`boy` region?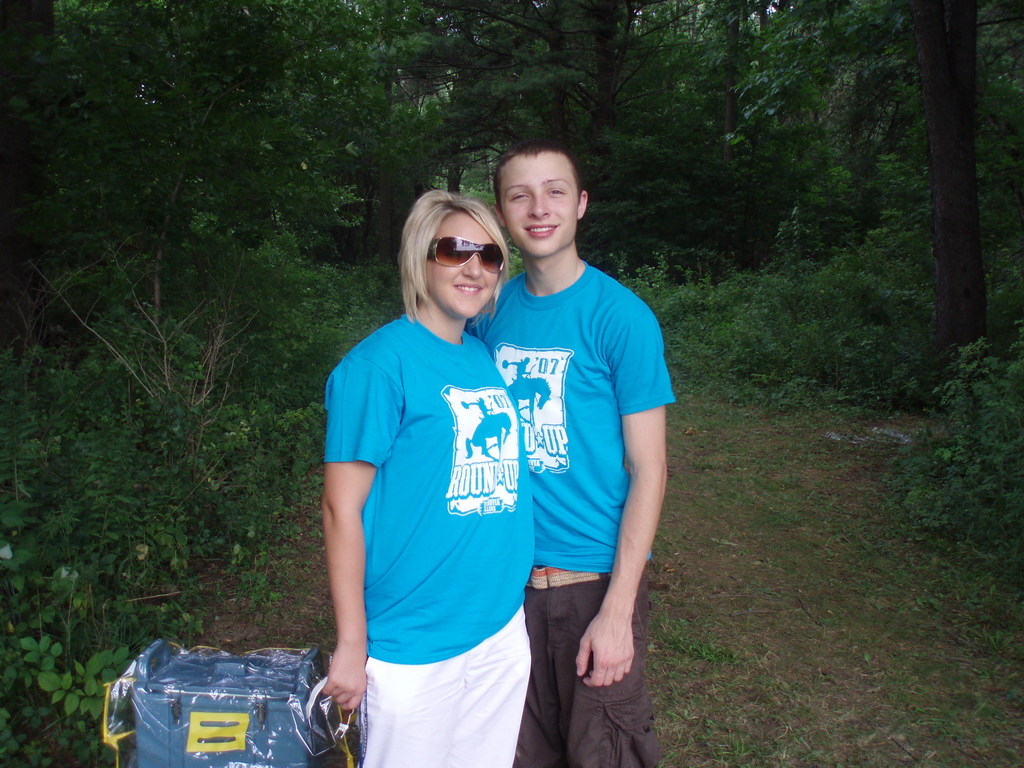
bbox(462, 127, 678, 751)
